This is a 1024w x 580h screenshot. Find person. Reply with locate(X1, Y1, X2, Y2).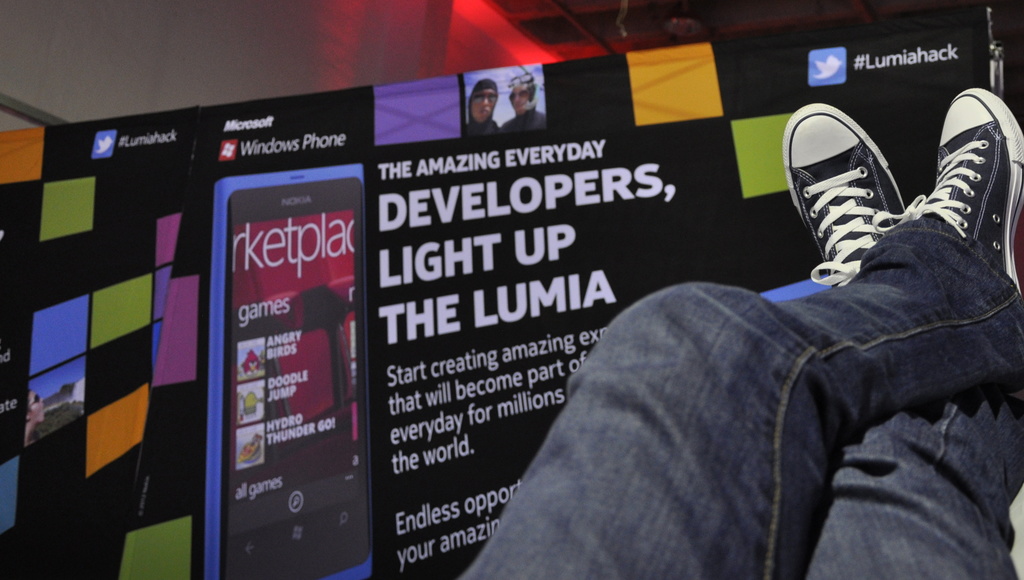
locate(460, 69, 507, 150).
